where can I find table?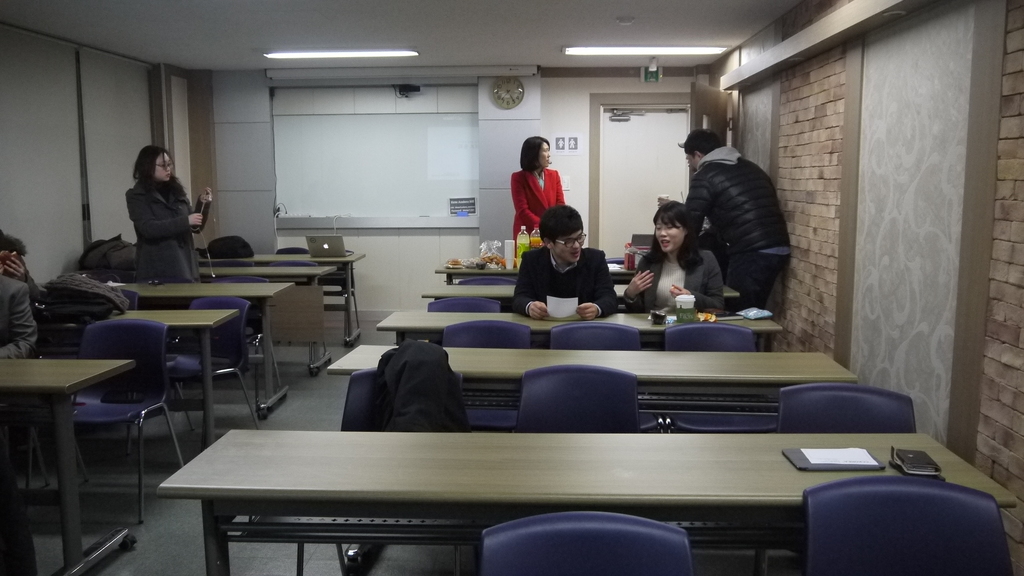
You can find it at (left=200, top=256, right=364, bottom=342).
